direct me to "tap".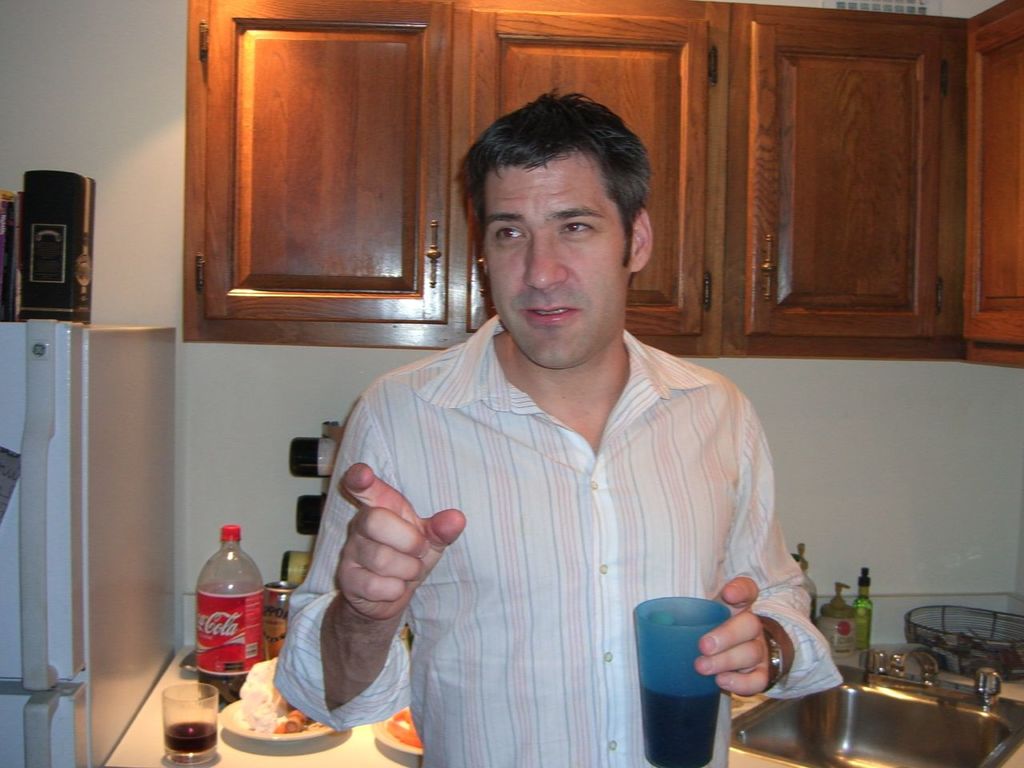
Direction: (x1=918, y1=663, x2=1010, y2=715).
